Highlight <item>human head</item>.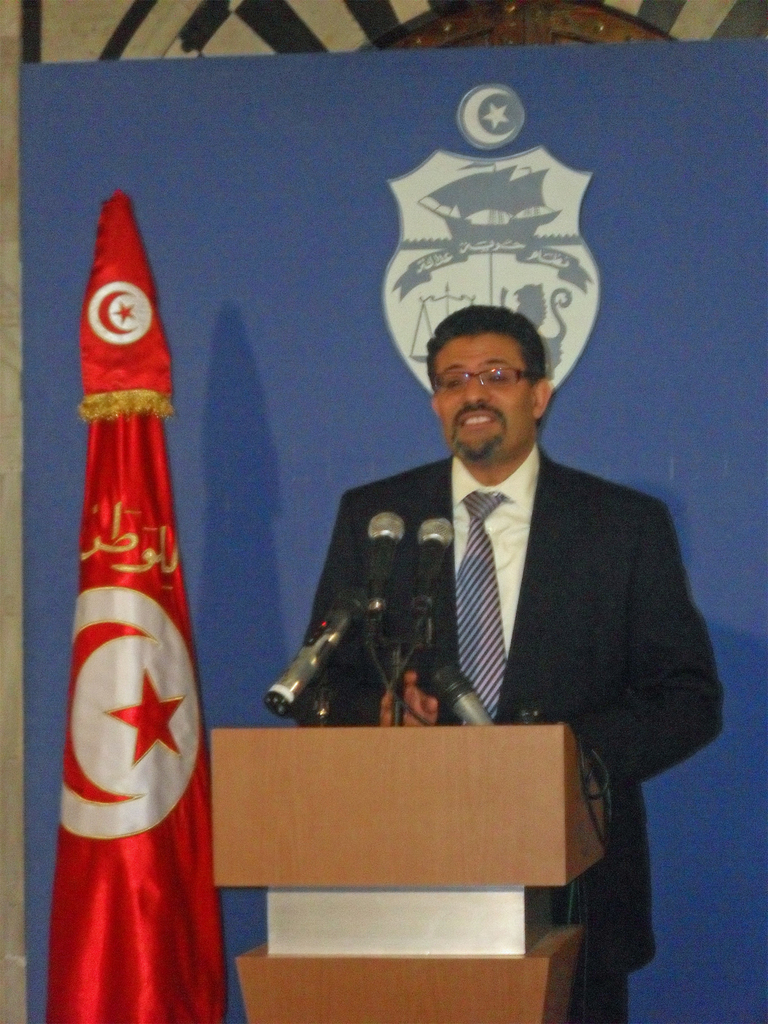
Highlighted region: bbox=(414, 298, 566, 442).
